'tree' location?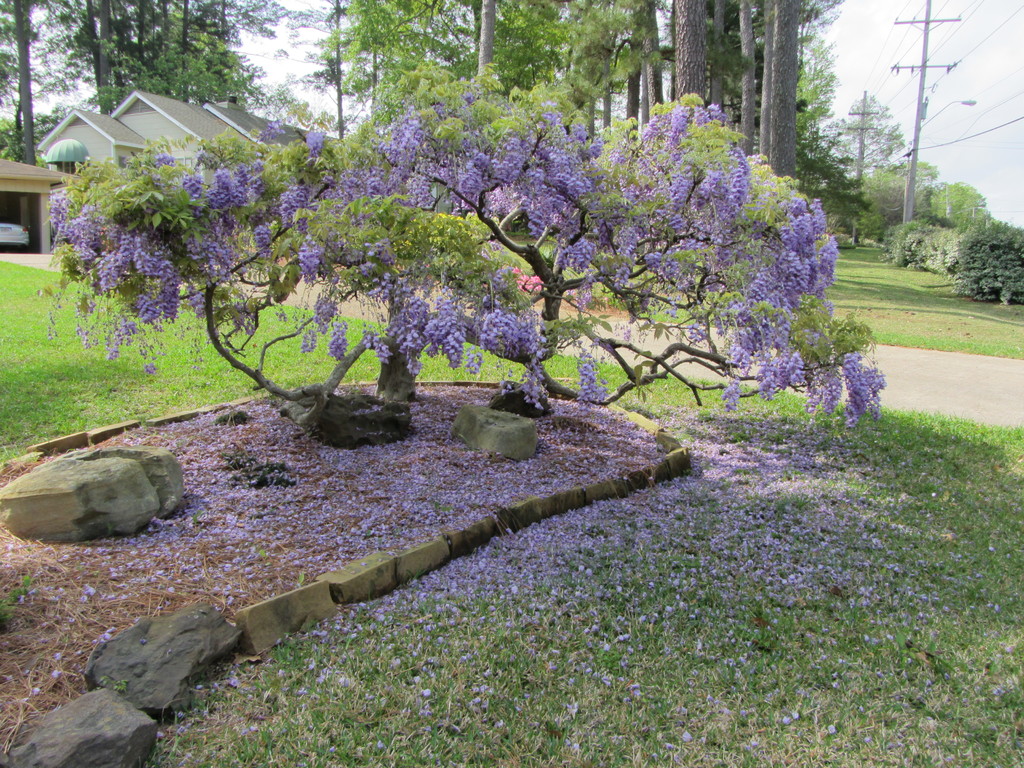
bbox(666, 0, 715, 154)
